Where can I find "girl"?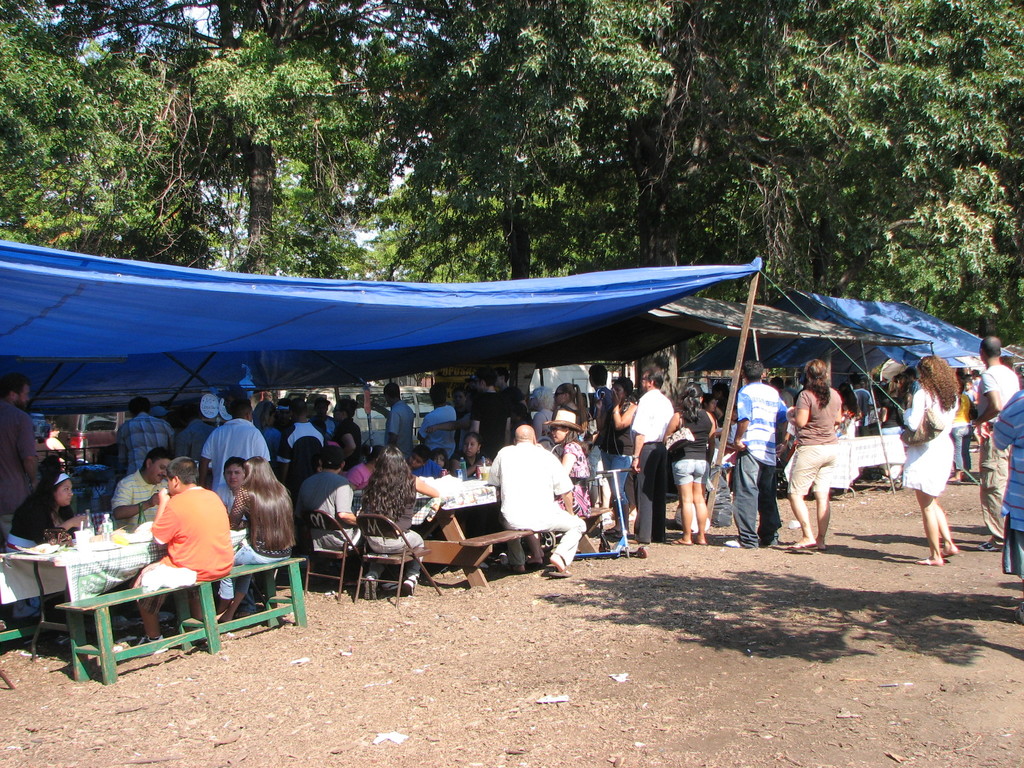
You can find it at detection(719, 406, 739, 442).
